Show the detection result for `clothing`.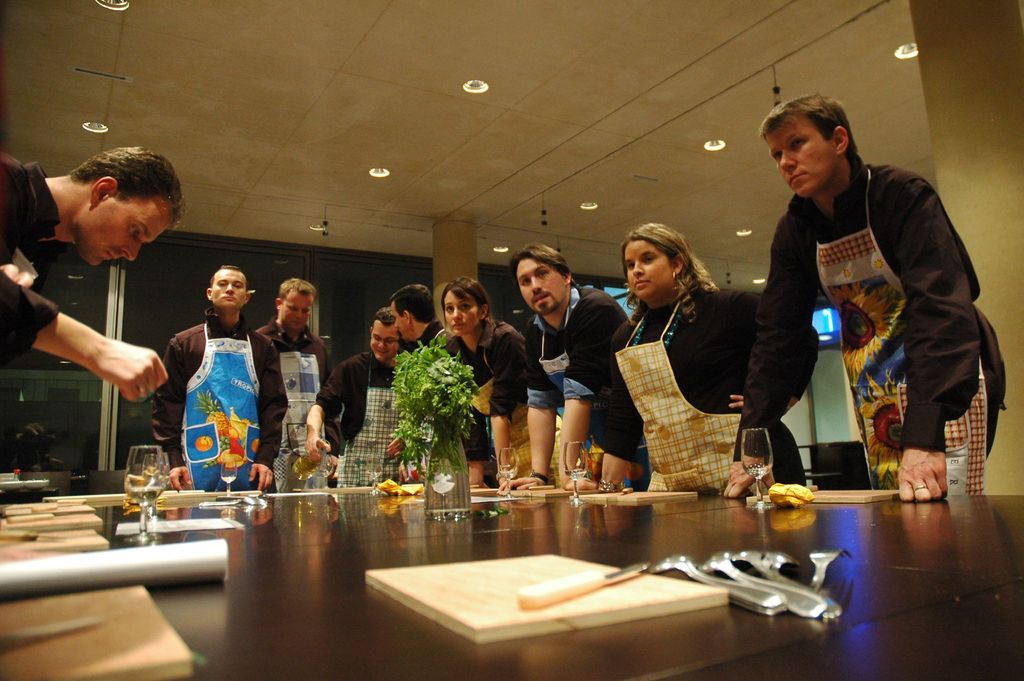
region(590, 282, 819, 484).
